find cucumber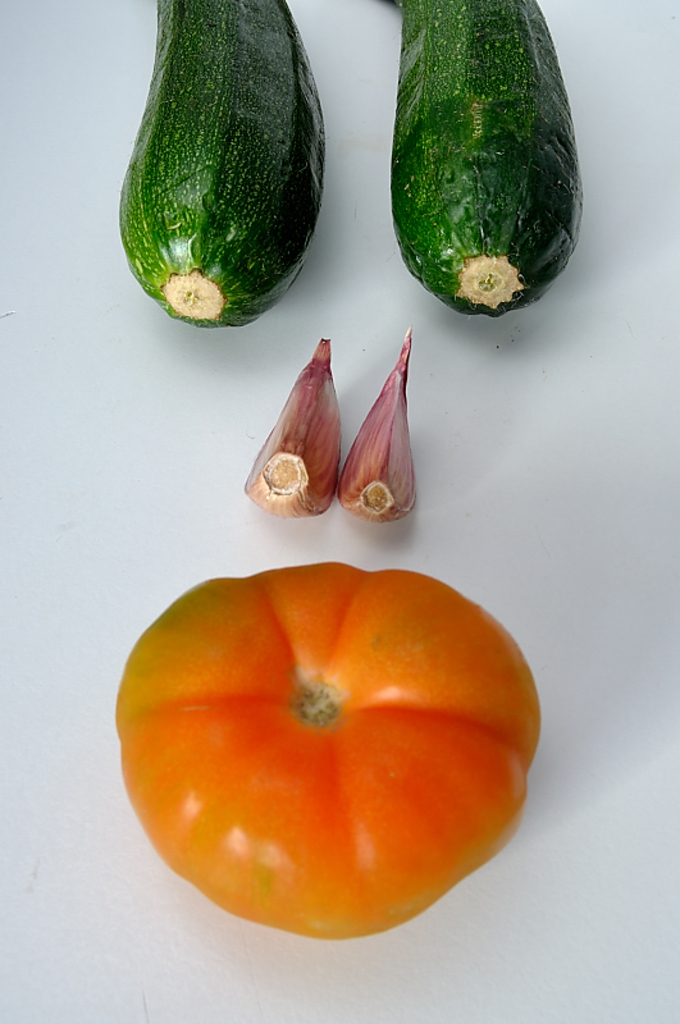
<bbox>392, 5, 570, 307</bbox>
